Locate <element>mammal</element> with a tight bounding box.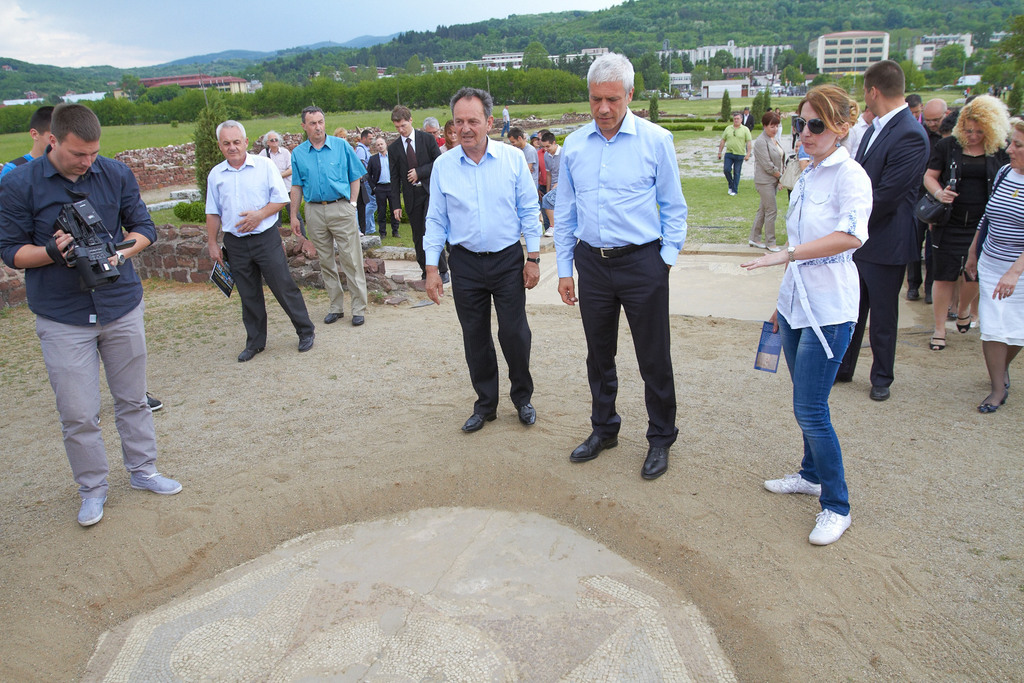
[left=335, top=124, right=365, bottom=236].
